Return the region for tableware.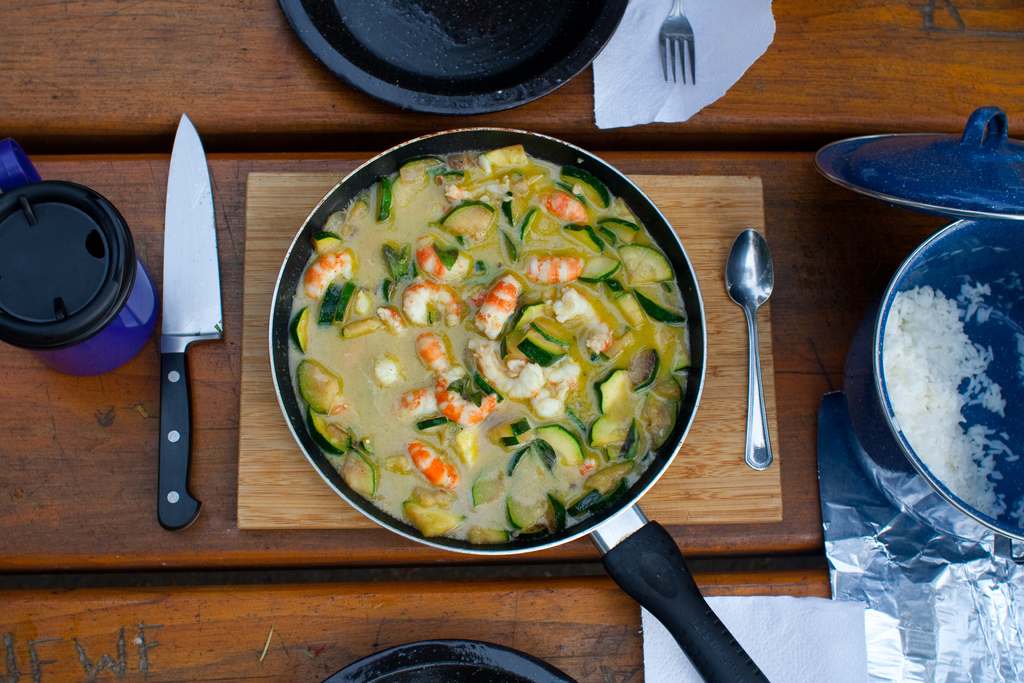
crop(320, 643, 576, 682).
